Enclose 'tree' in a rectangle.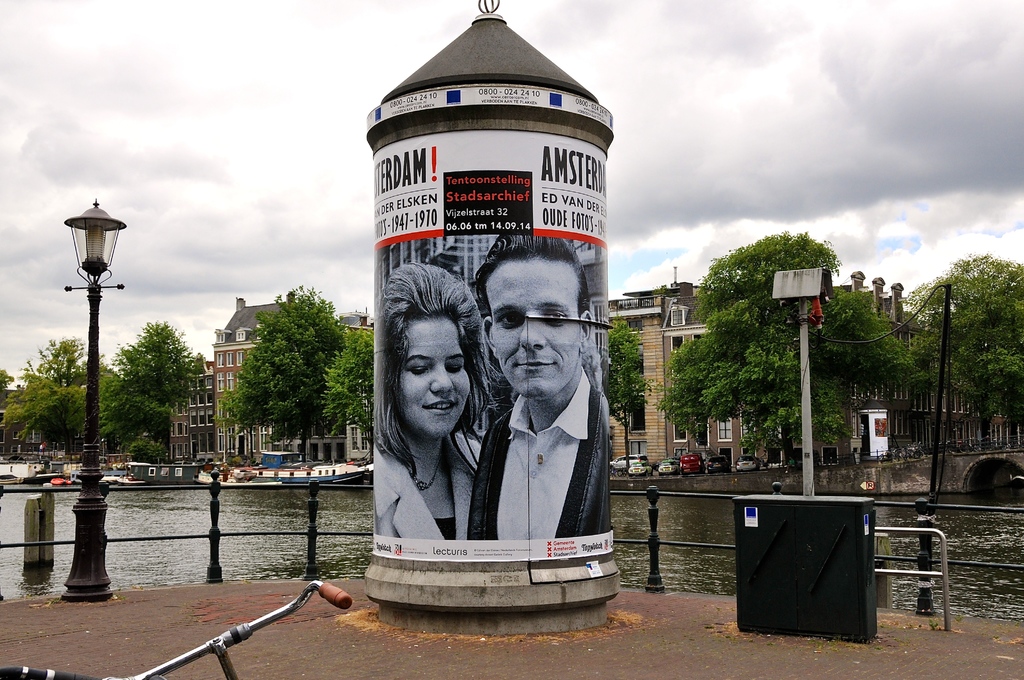
{"left": 906, "top": 250, "right": 1023, "bottom": 455}.
